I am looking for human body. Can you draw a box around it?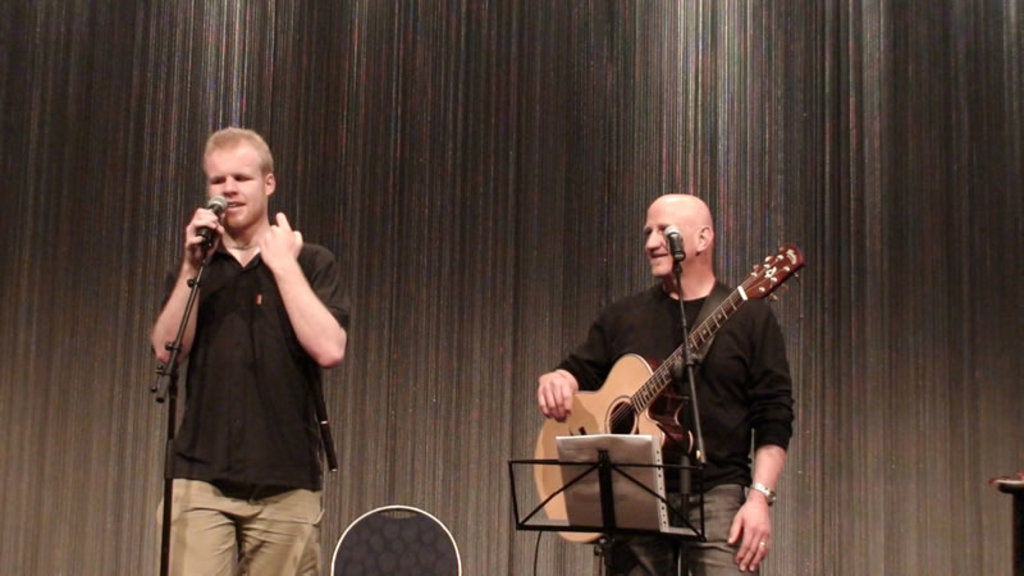
Sure, the bounding box is 138, 123, 355, 575.
